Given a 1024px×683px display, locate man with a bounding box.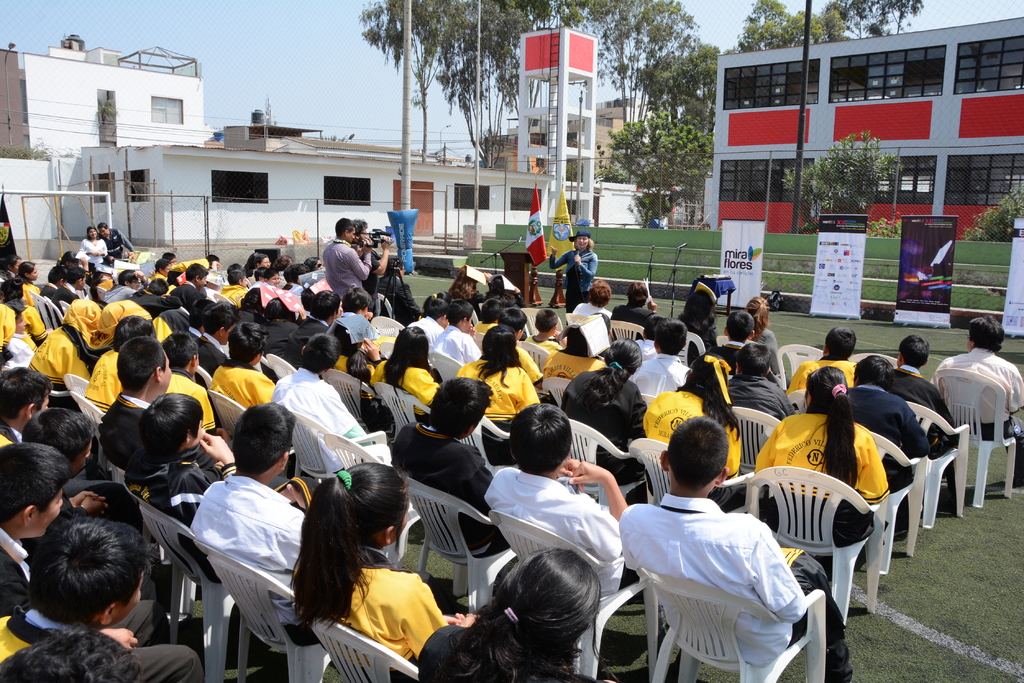
Located: crop(0, 521, 204, 682).
